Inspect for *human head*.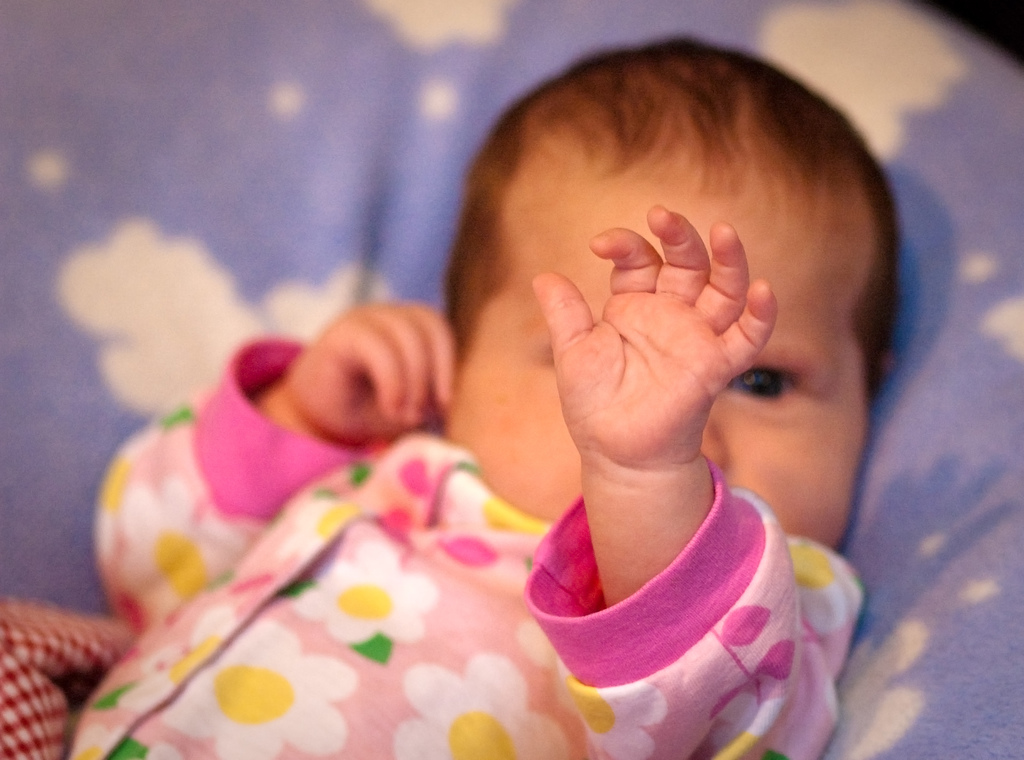
Inspection: Rect(454, 58, 902, 454).
